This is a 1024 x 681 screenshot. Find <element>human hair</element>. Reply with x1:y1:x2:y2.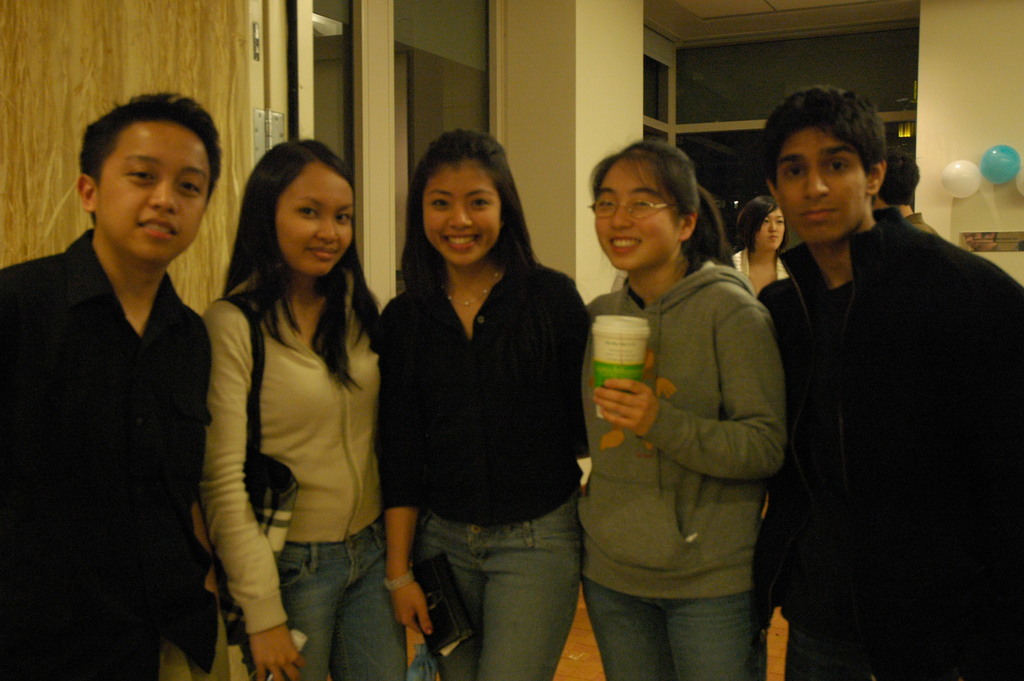
738:193:790:252.
